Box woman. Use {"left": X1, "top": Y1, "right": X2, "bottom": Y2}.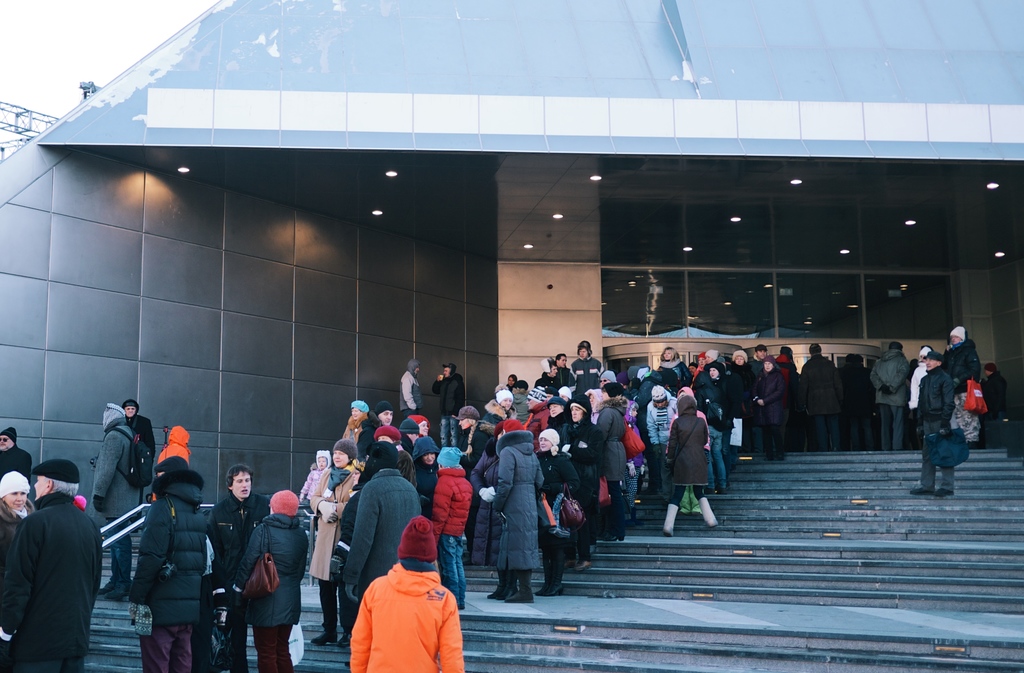
{"left": 658, "top": 393, "right": 722, "bottom": 538}.
